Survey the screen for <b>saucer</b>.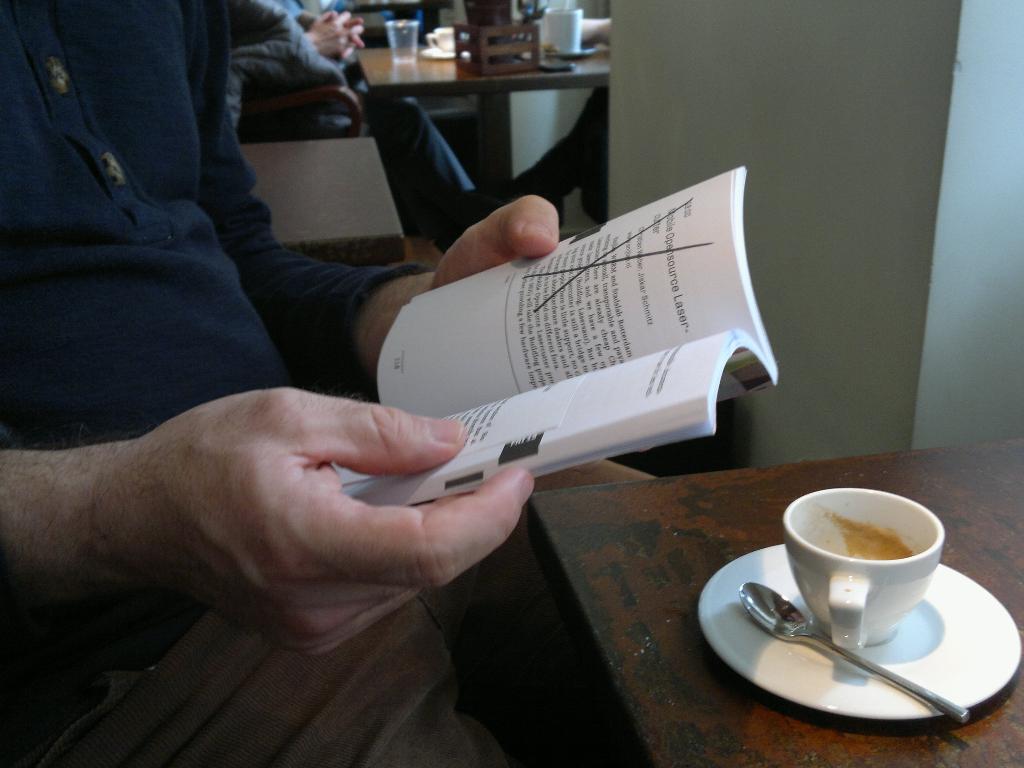
Survey found: (x1=703, y1=541, x2=1020, y2=718).
